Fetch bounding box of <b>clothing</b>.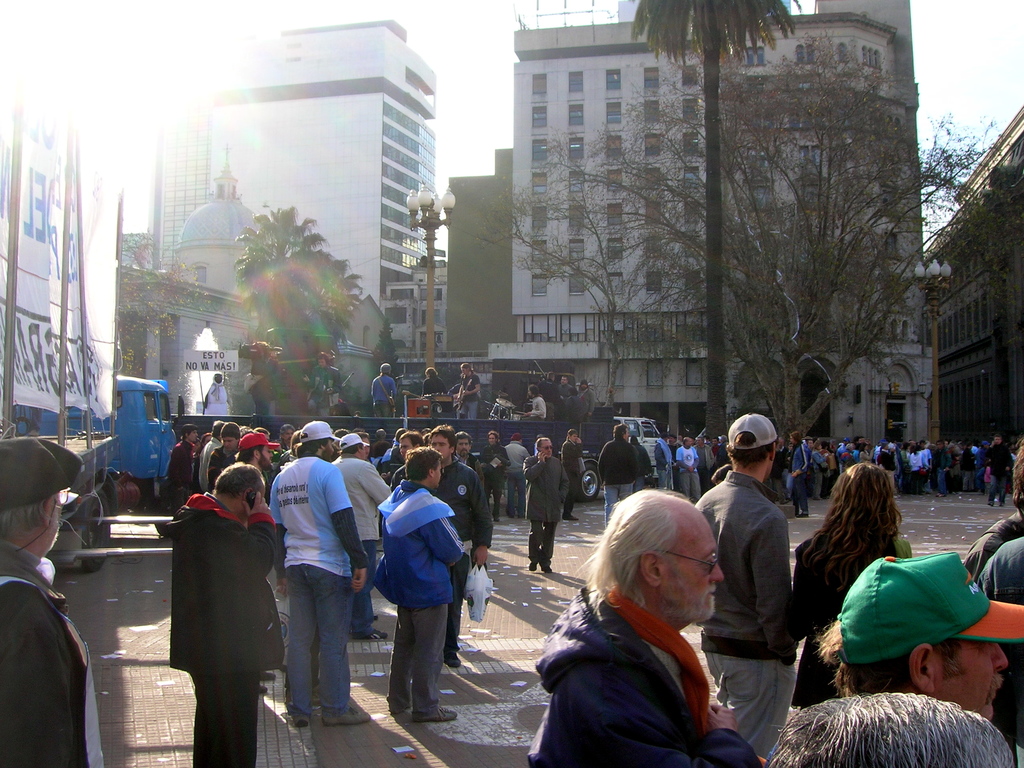
Bbox: 257/410/364/730.
